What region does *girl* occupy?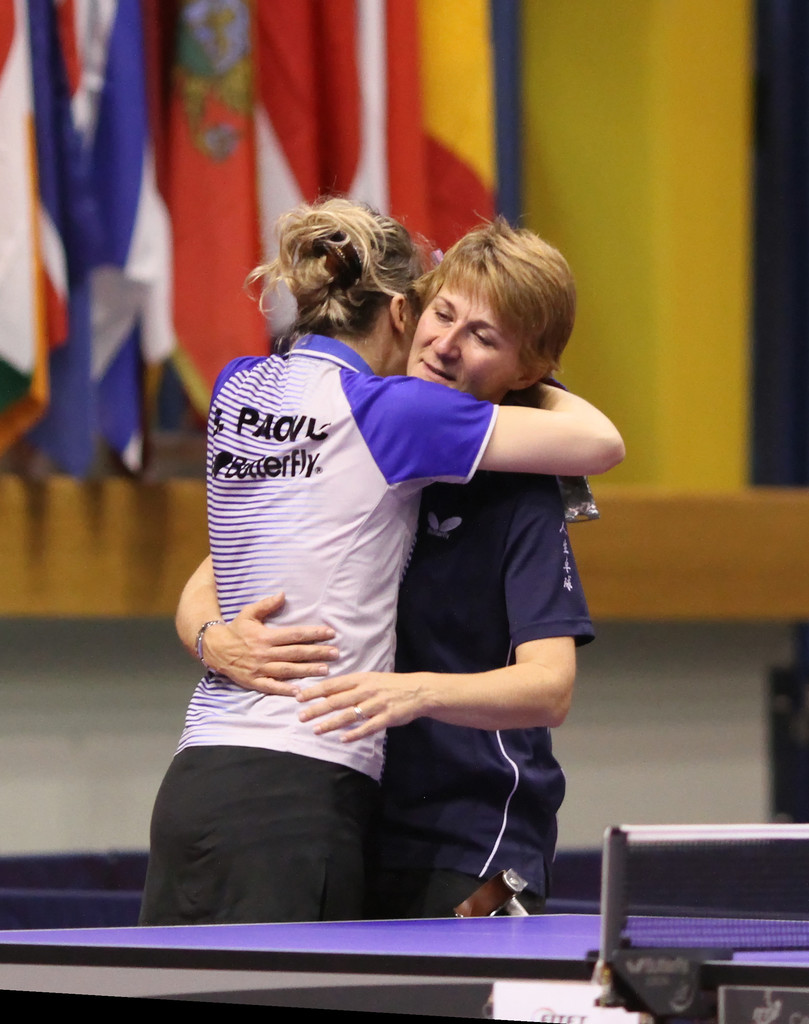
<region>138, 196, 624, 924</region>.
